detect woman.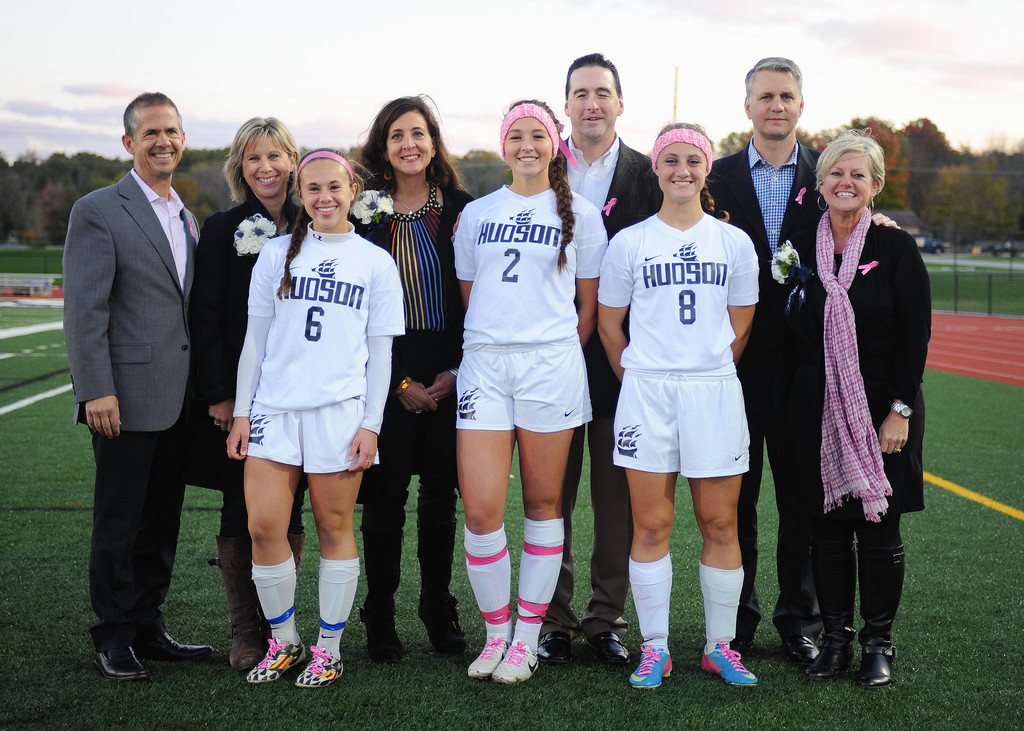
Detected at 448,93,609,687.
